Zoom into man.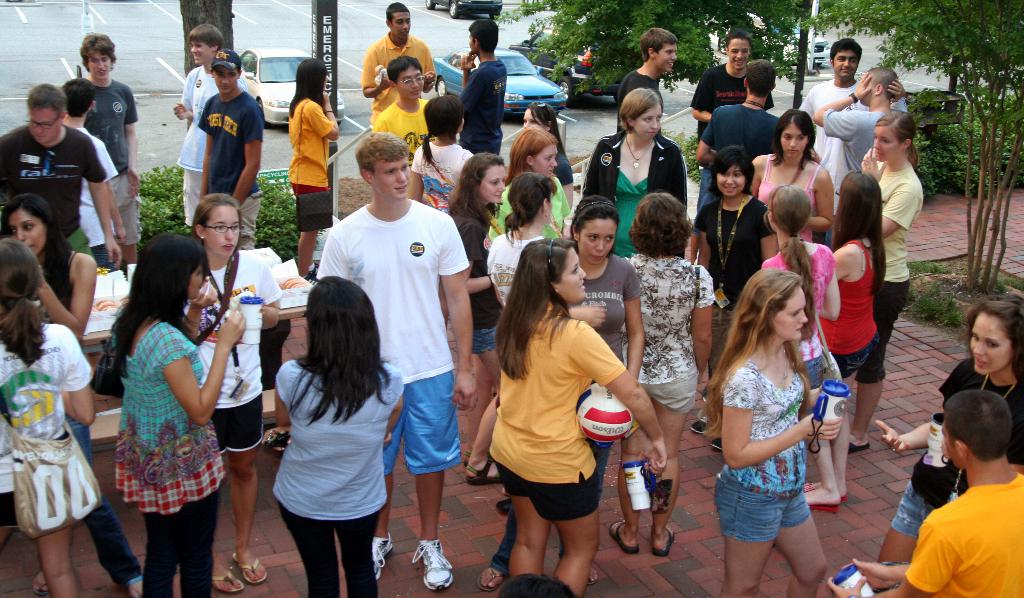
Zoom target: (461,15,507,155).
